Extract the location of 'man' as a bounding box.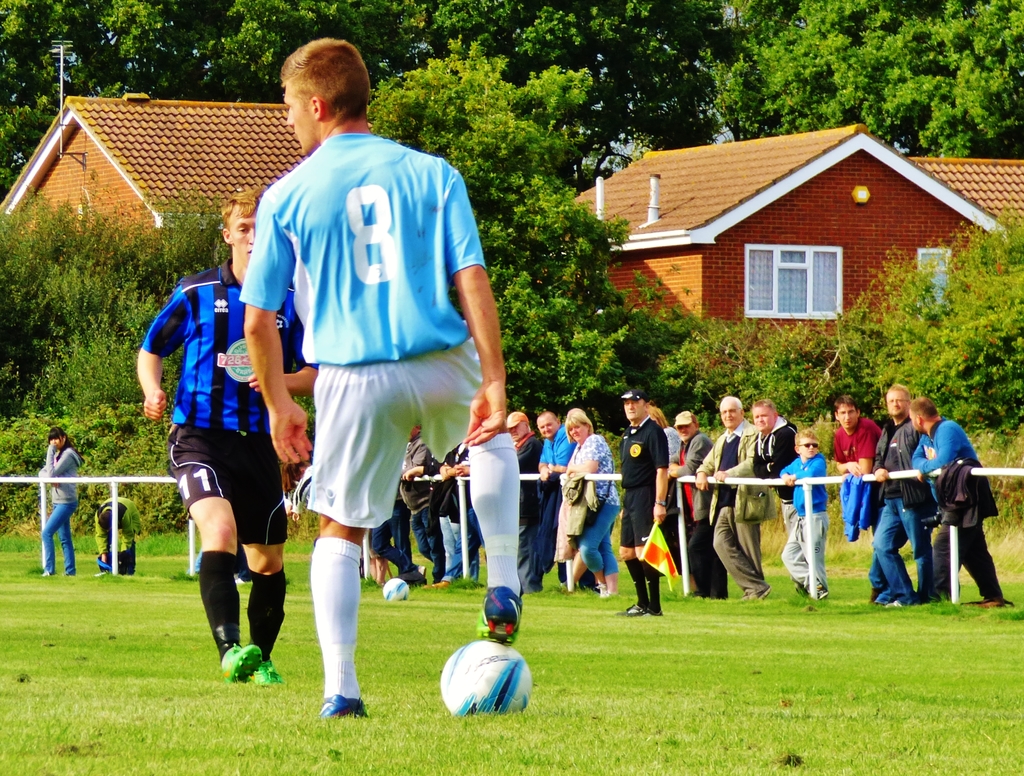
746:392:804:547.
